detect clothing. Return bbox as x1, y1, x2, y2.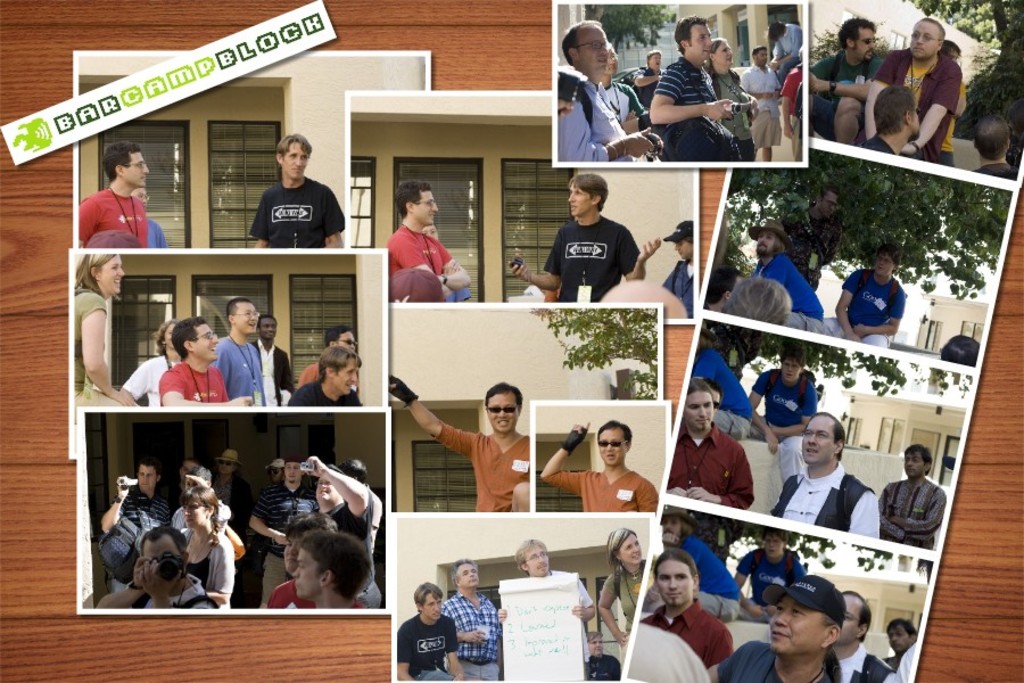
431, 415, 534, 516.
